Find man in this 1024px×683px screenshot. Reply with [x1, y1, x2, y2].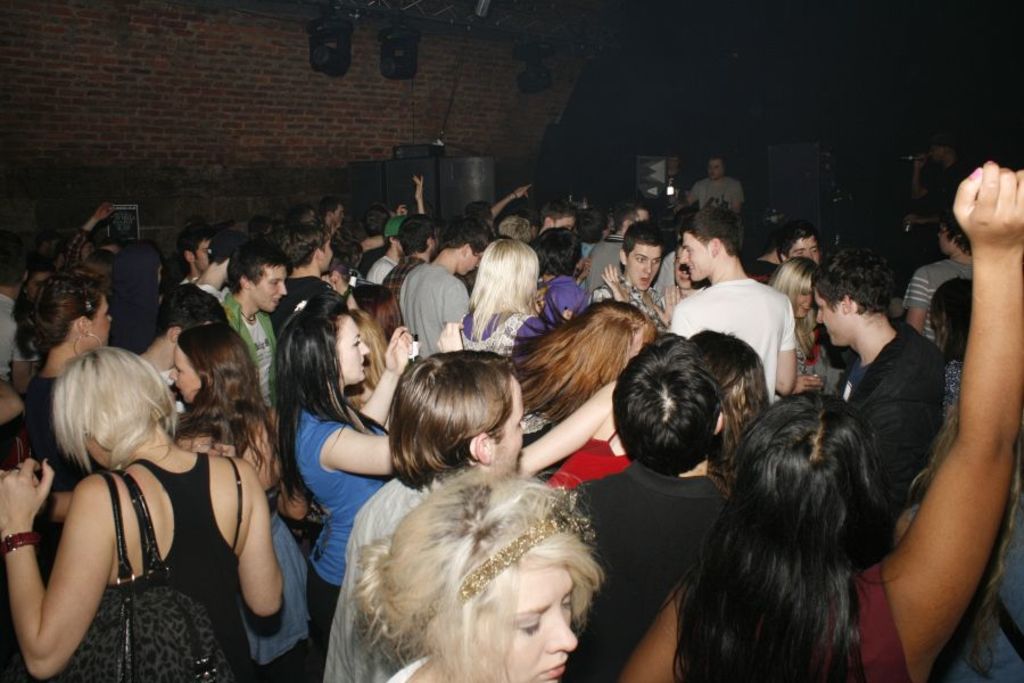
[192, 229, 249, 303].
